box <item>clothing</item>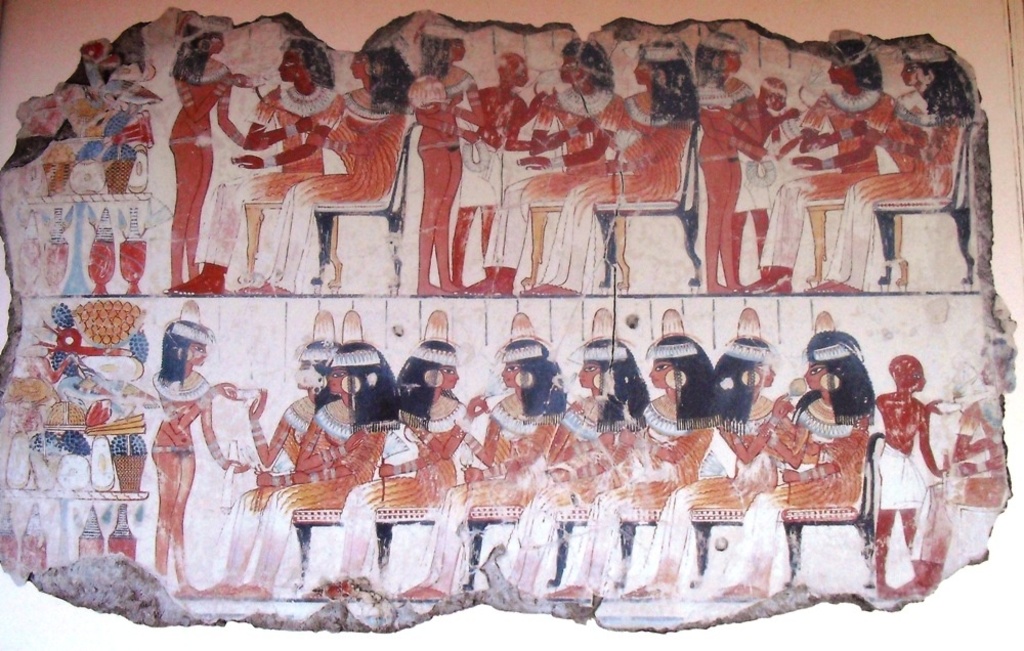
bbox(776, 396, 872, 517)
